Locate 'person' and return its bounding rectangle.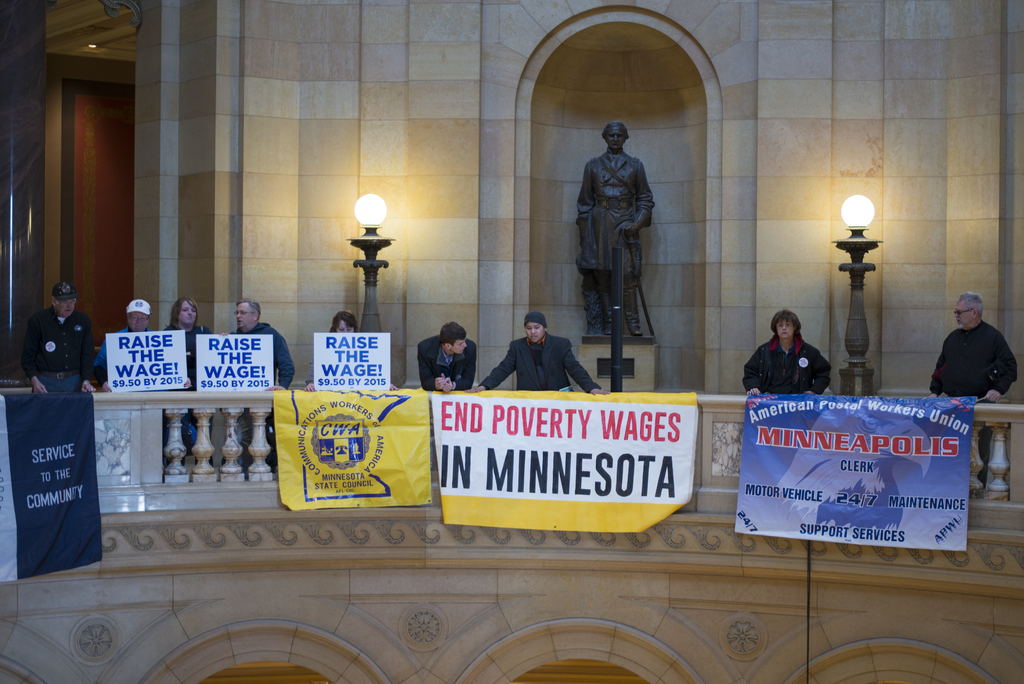
rect(20, 279, 95, 392).
